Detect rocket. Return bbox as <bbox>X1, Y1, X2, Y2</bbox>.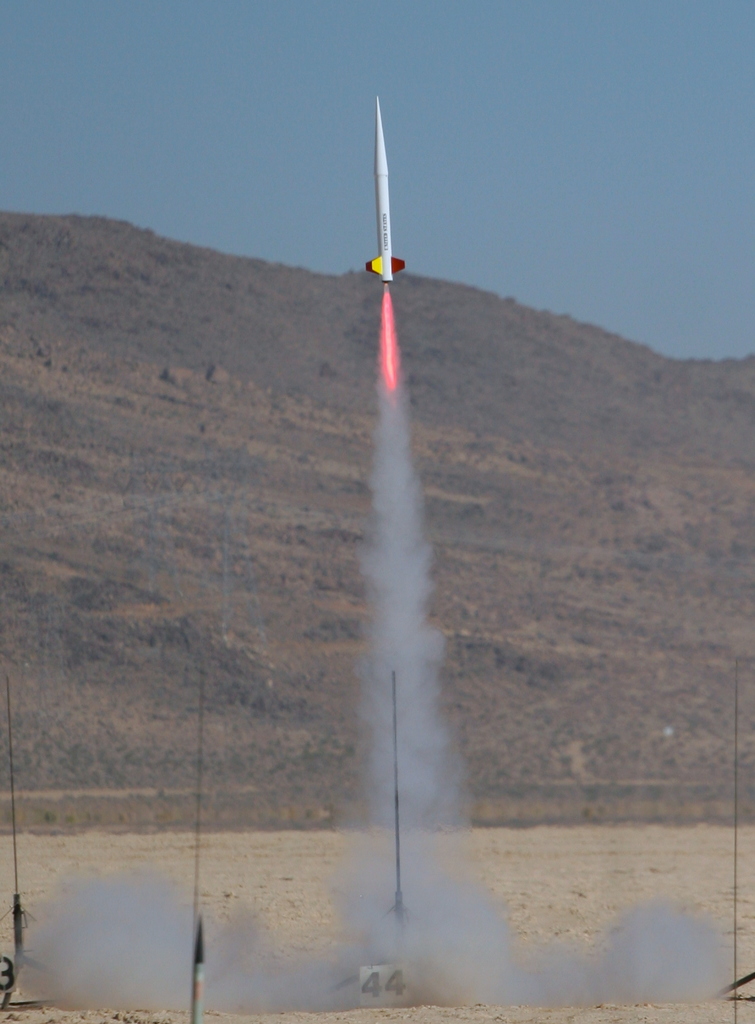
<bbox>368, 101, 403, 289</bbox>.
